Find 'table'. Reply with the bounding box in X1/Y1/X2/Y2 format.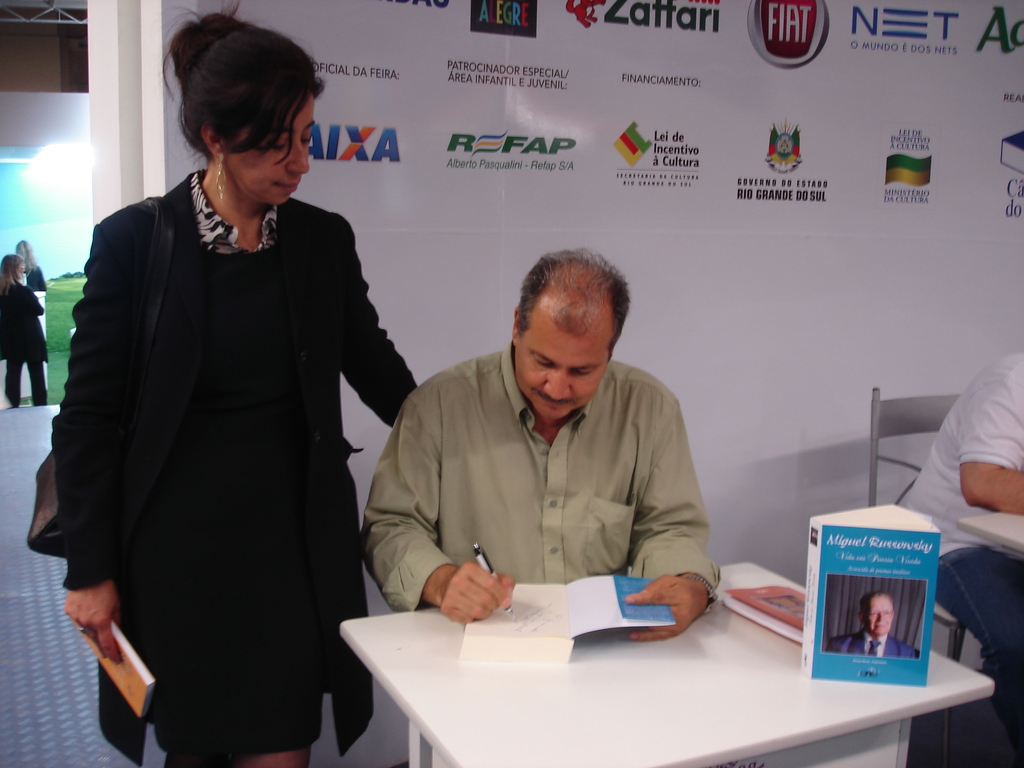
953/511/1023/556.
